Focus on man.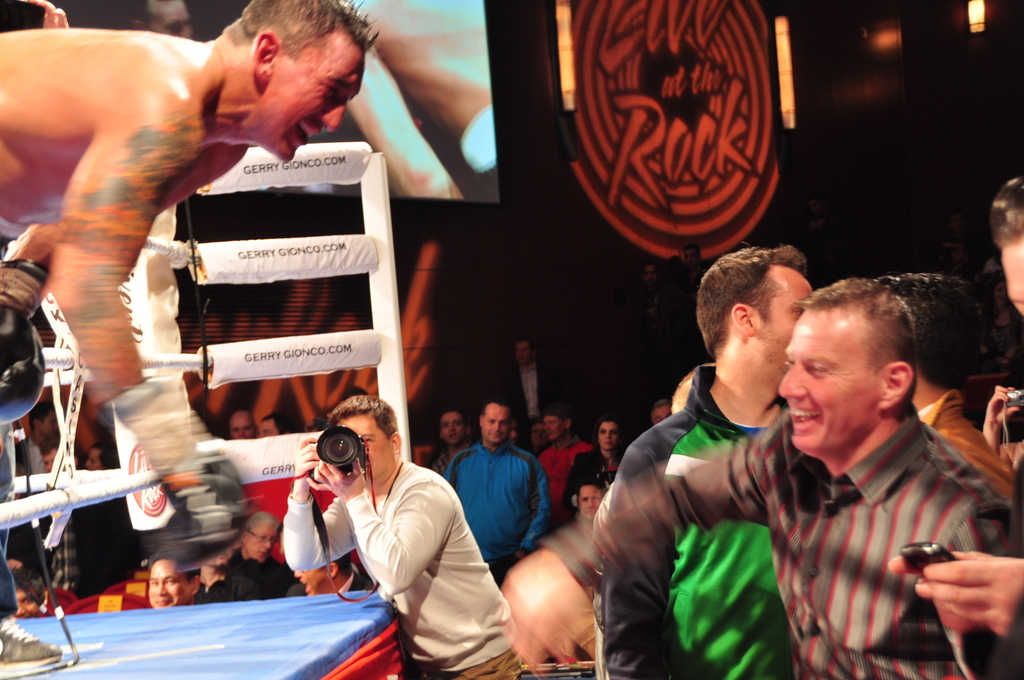
Focused at [left=309, top=391, right=516, bottom=667].
